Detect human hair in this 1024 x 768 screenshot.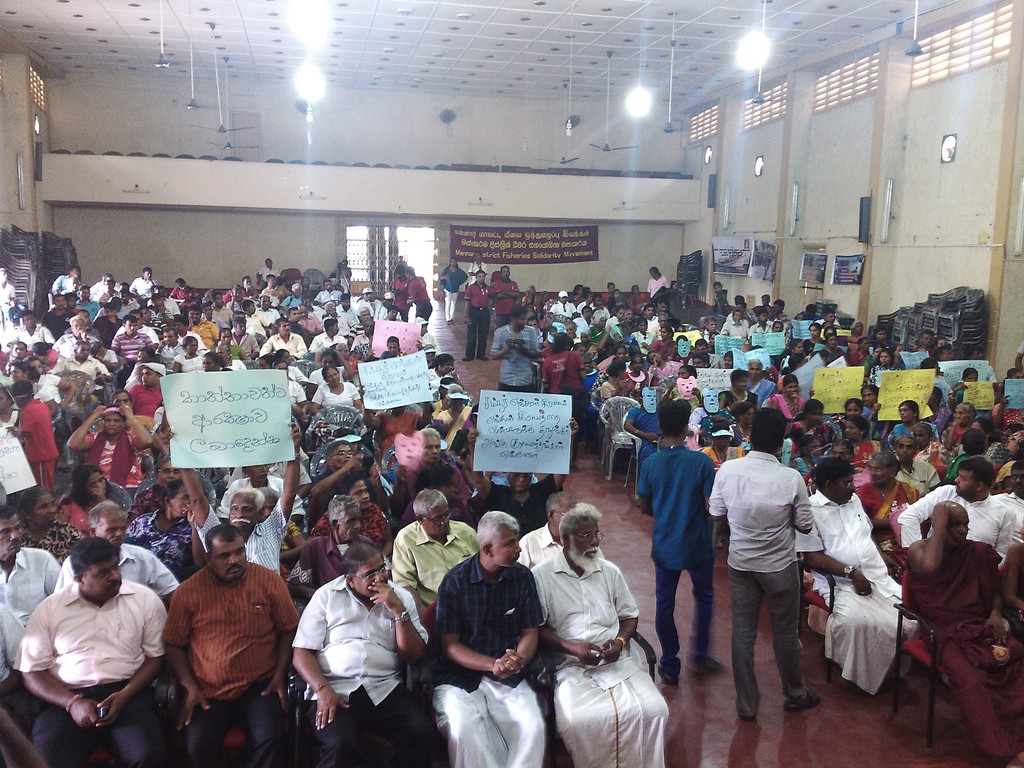
Detection: <box>843,416,870,437</box>.
